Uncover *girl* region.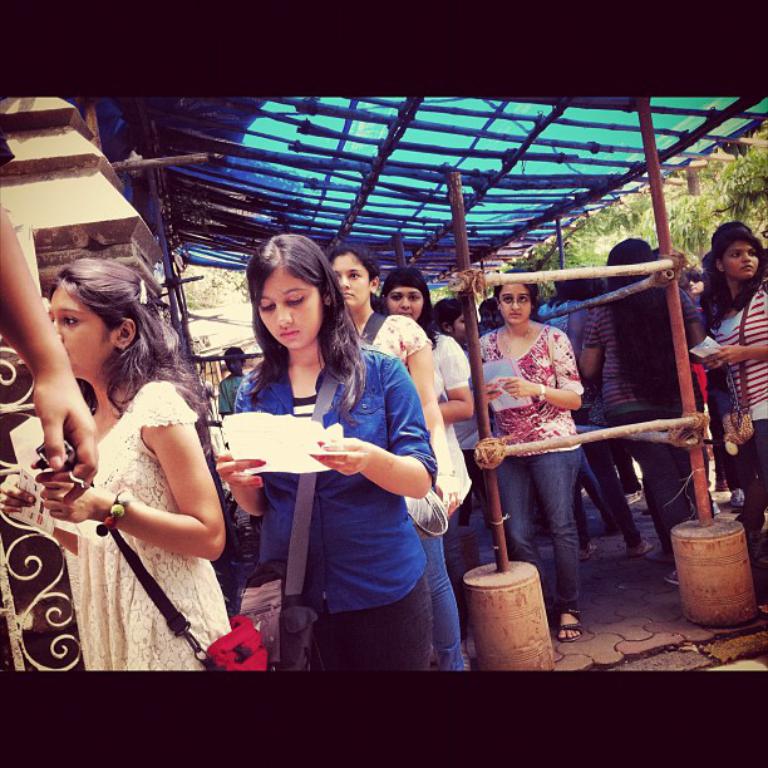
Uncovered: box(695, 227, 767, 604).
